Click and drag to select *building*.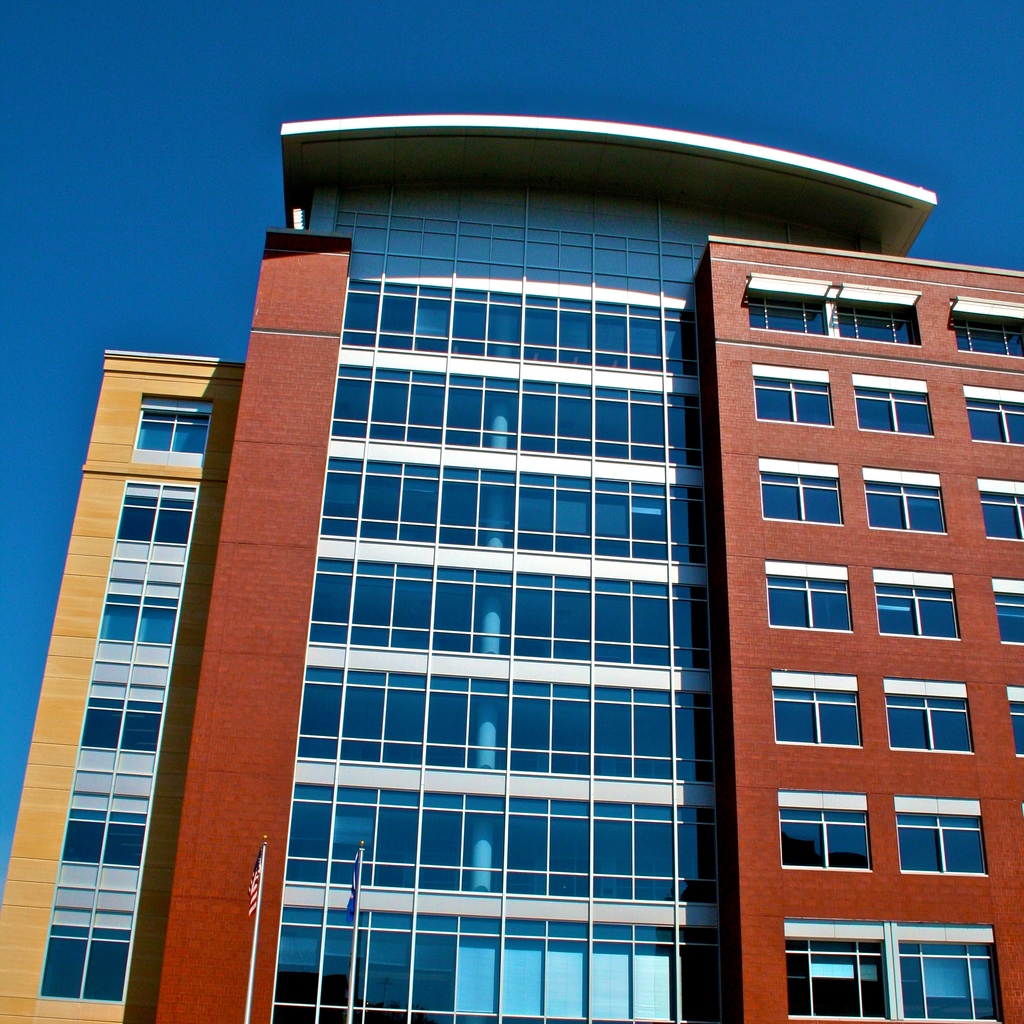
Selection: bbox(0, 111, 1023, 1023).
